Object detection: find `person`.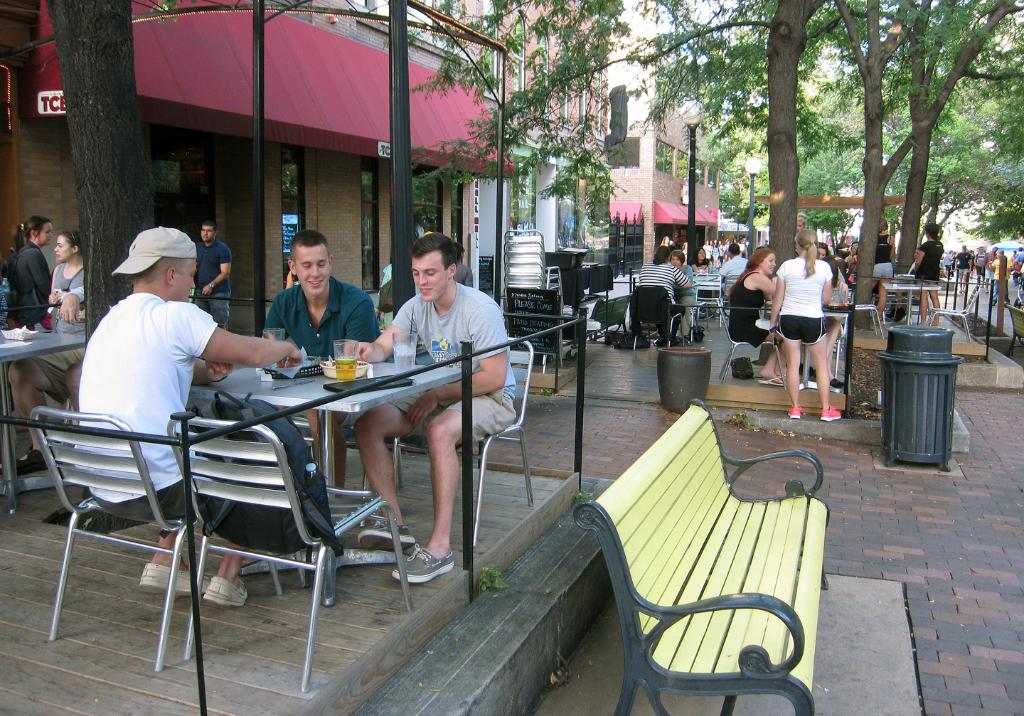
(left=239, top=229, right=391, bottom=475).
